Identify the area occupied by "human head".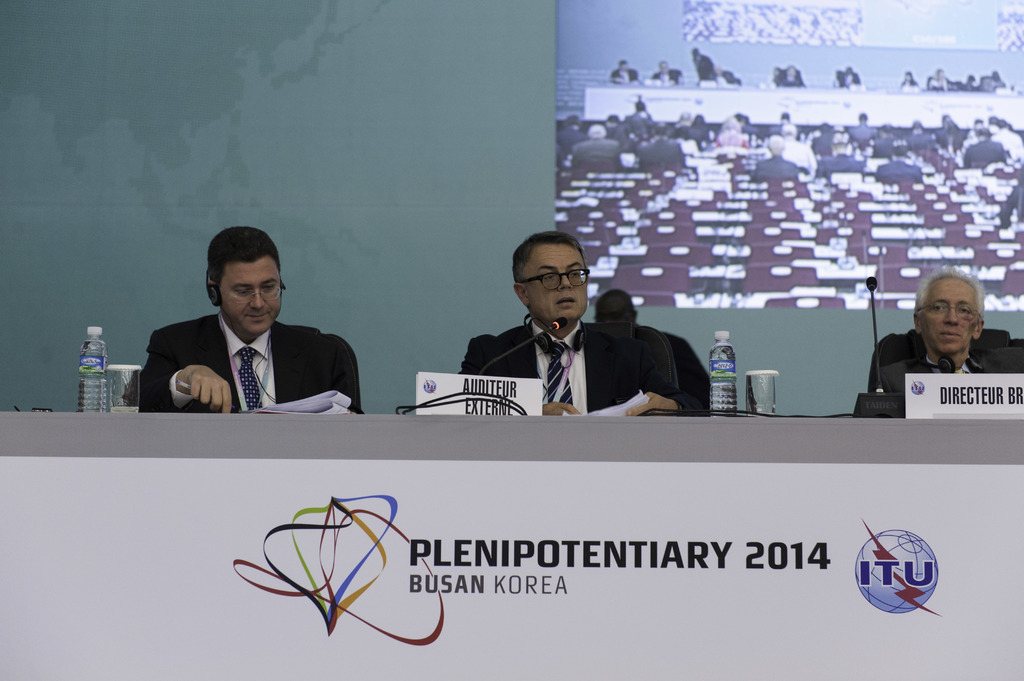
Area: 598/287/638/324.
